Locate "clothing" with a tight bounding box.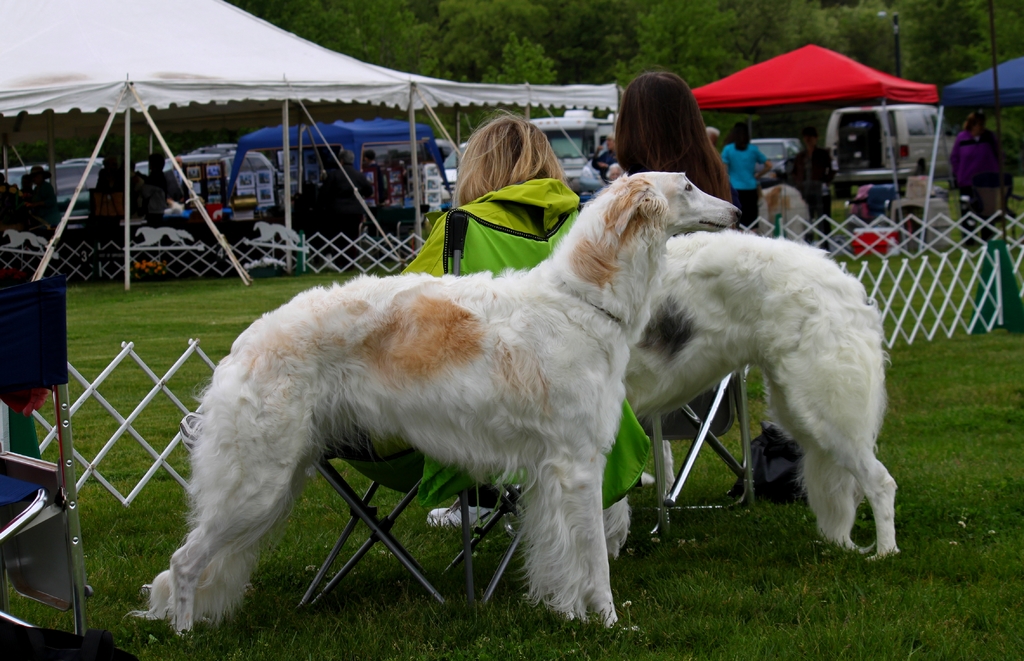
722 143 769 225.
